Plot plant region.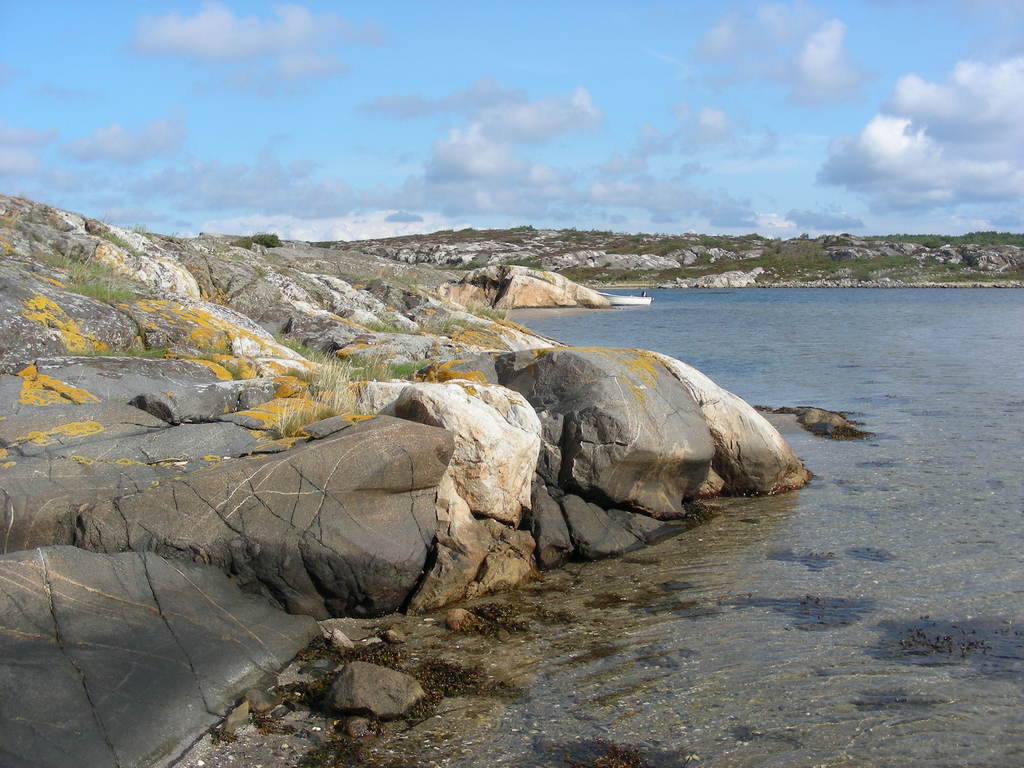
Plotted at [x1=433, y1=227, x2=451, y2=234].
